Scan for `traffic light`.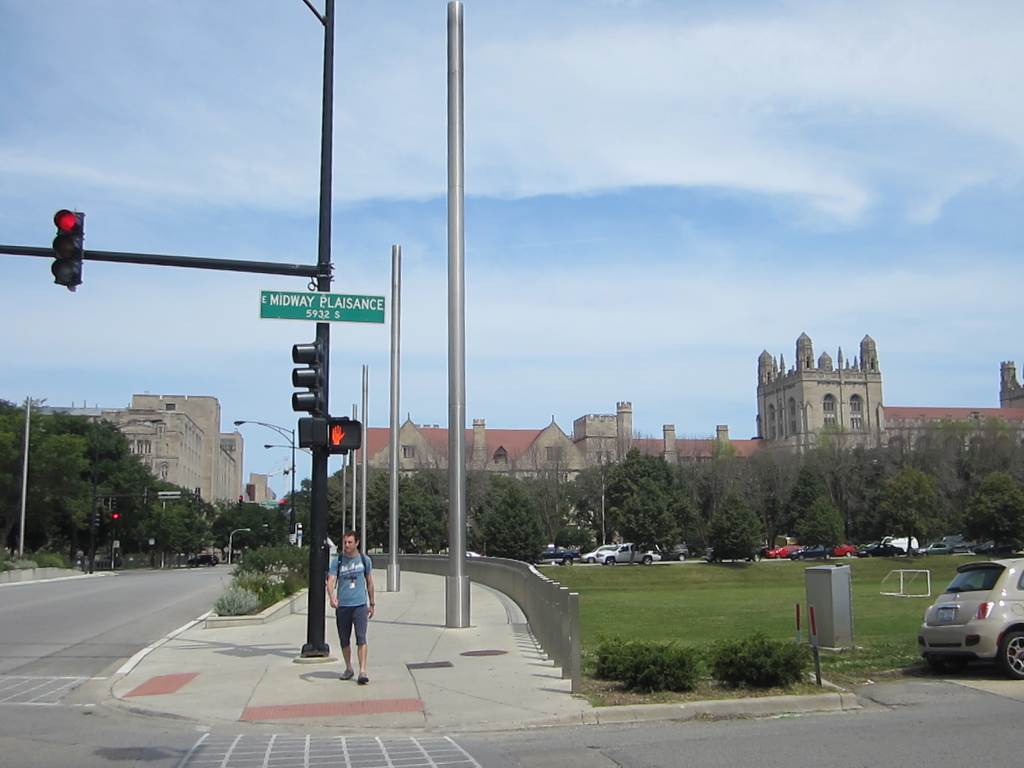
Scan result: crop(108, 495, 118, 507).
